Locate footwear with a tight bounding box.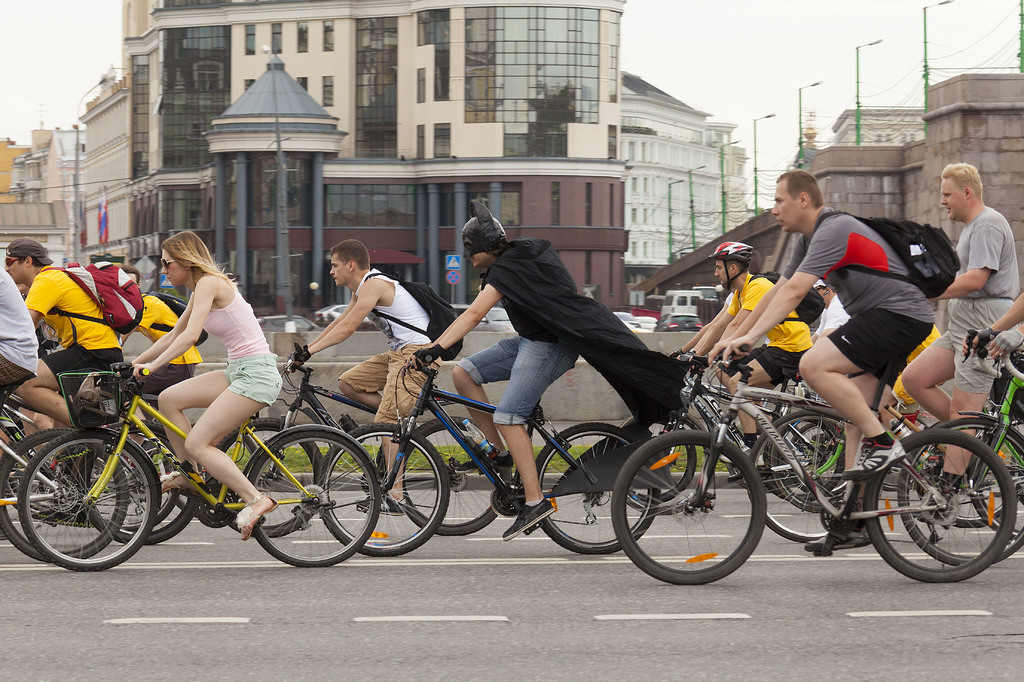
721 446 773 464.
